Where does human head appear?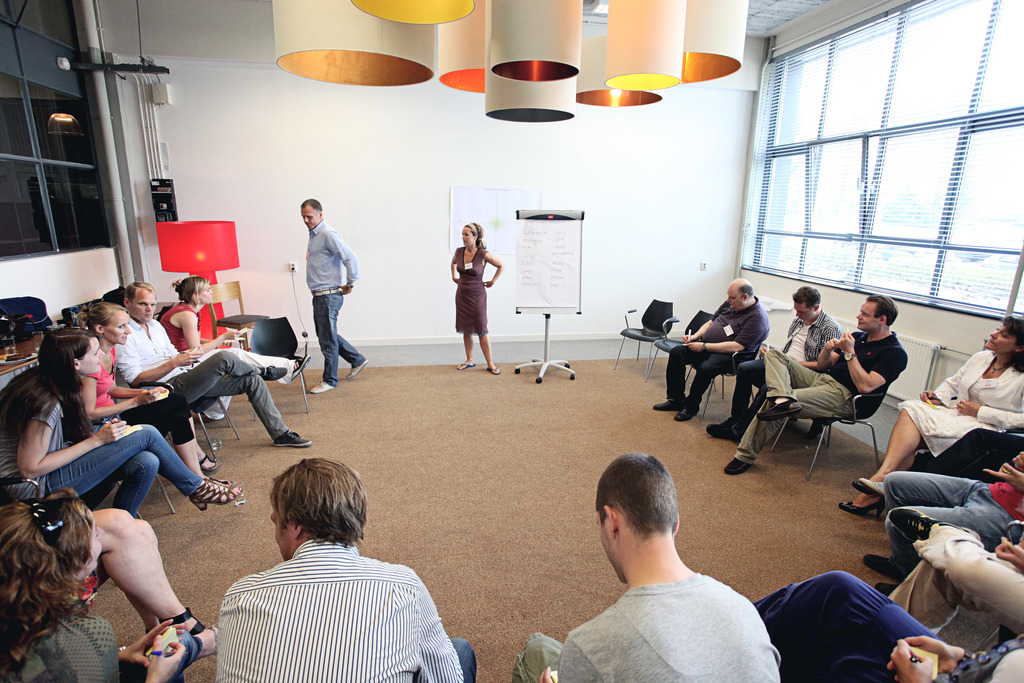
Appears at pyautogui.locateOnScreen(724, 278, 755, 312).
